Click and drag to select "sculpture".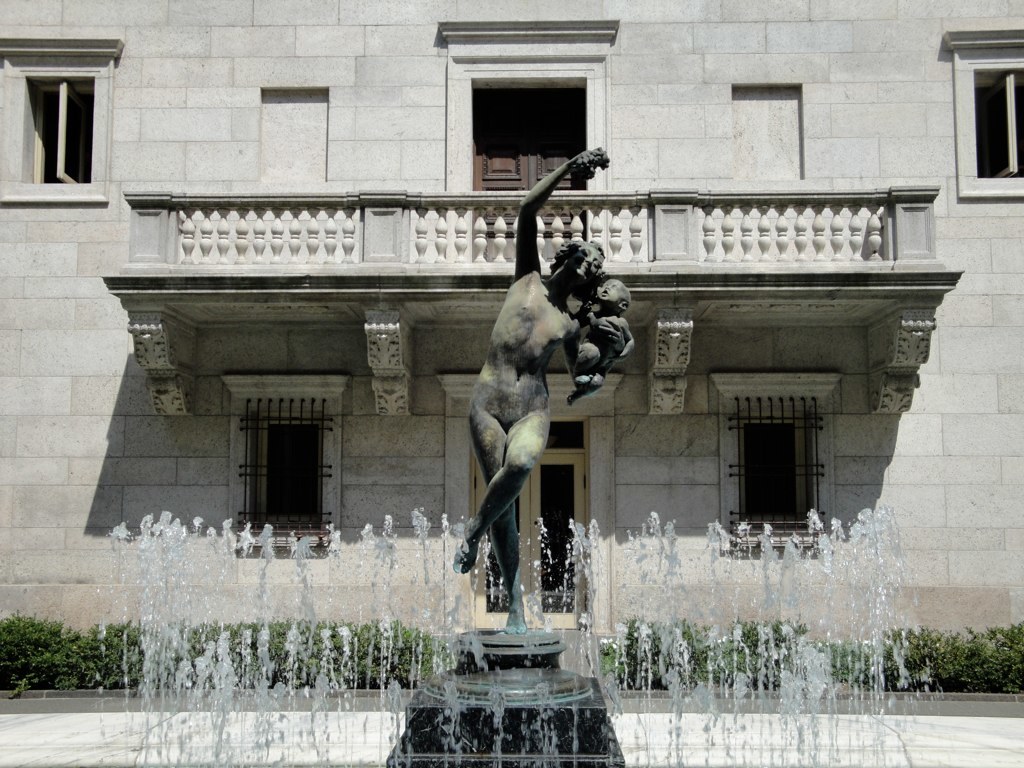
Selection: box(429, 131, 656, 649).
